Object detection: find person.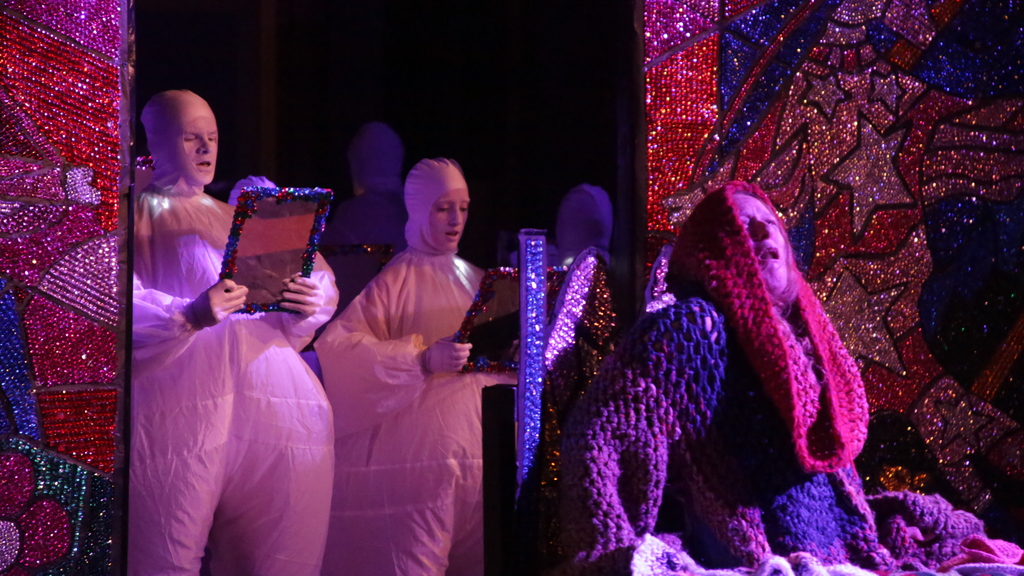
<bbox>523, 170, 646, 429</bbox>.
